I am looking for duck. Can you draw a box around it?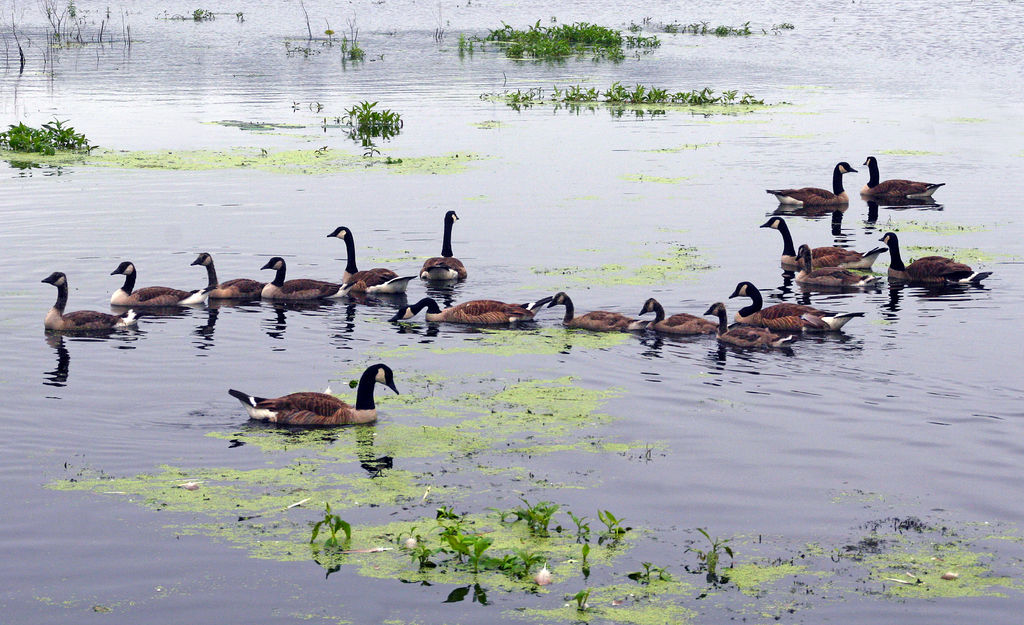
Sure, the bounding box is bbox=[106, 252, 201, 307].
